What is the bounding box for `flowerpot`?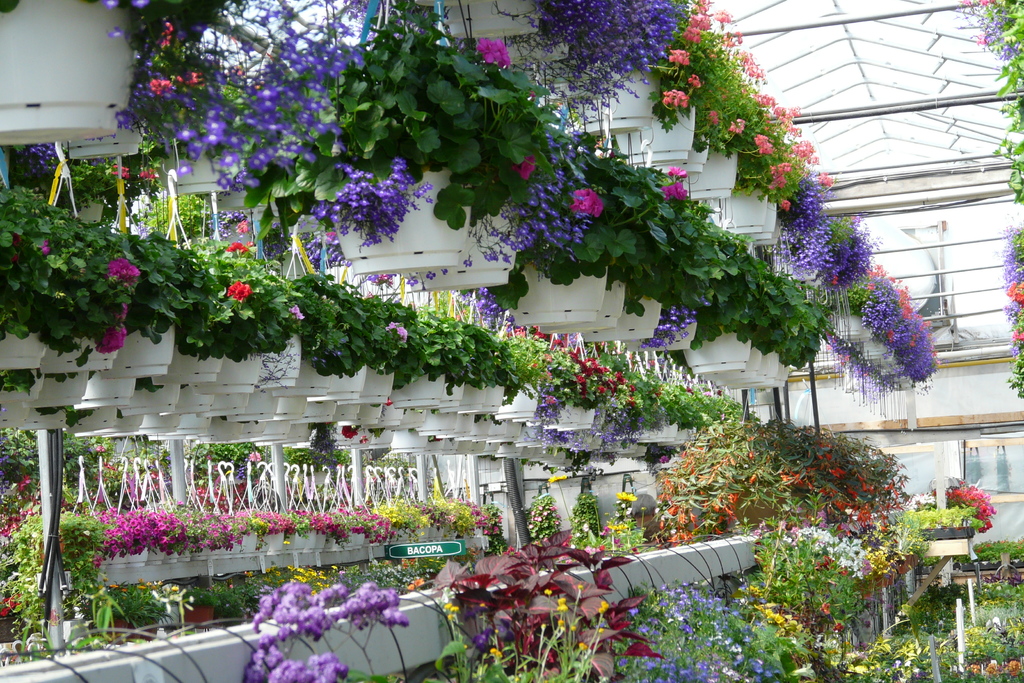
box=[695, 193, 766, 231].
